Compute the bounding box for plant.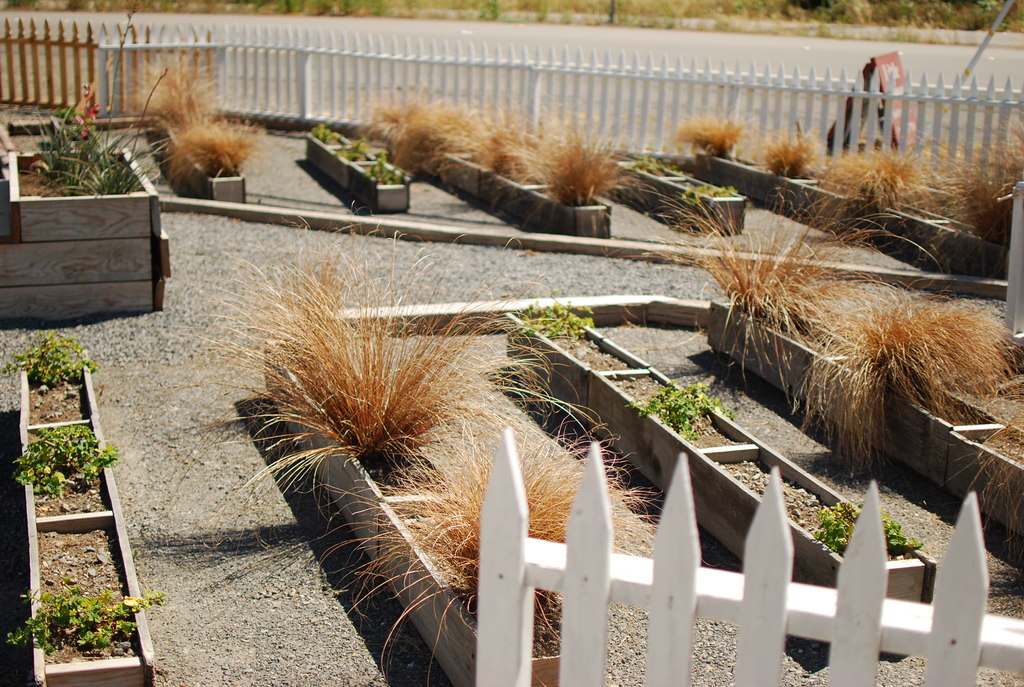
[909, 123, 1023, 267].
